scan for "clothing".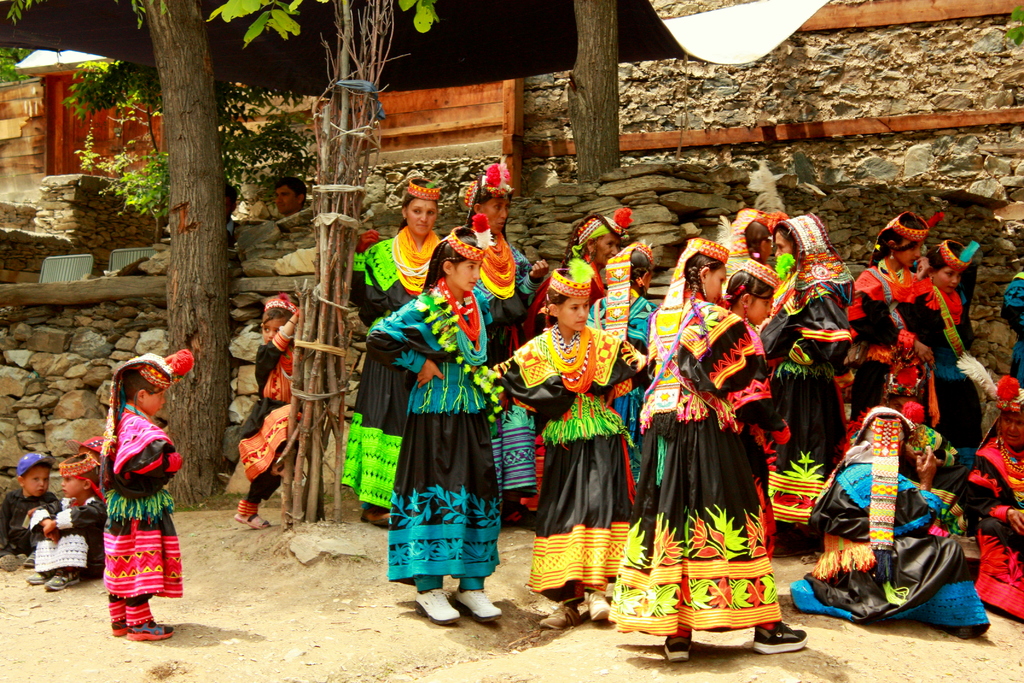
Scan result: <box>1002,272,1023,388</box>.
